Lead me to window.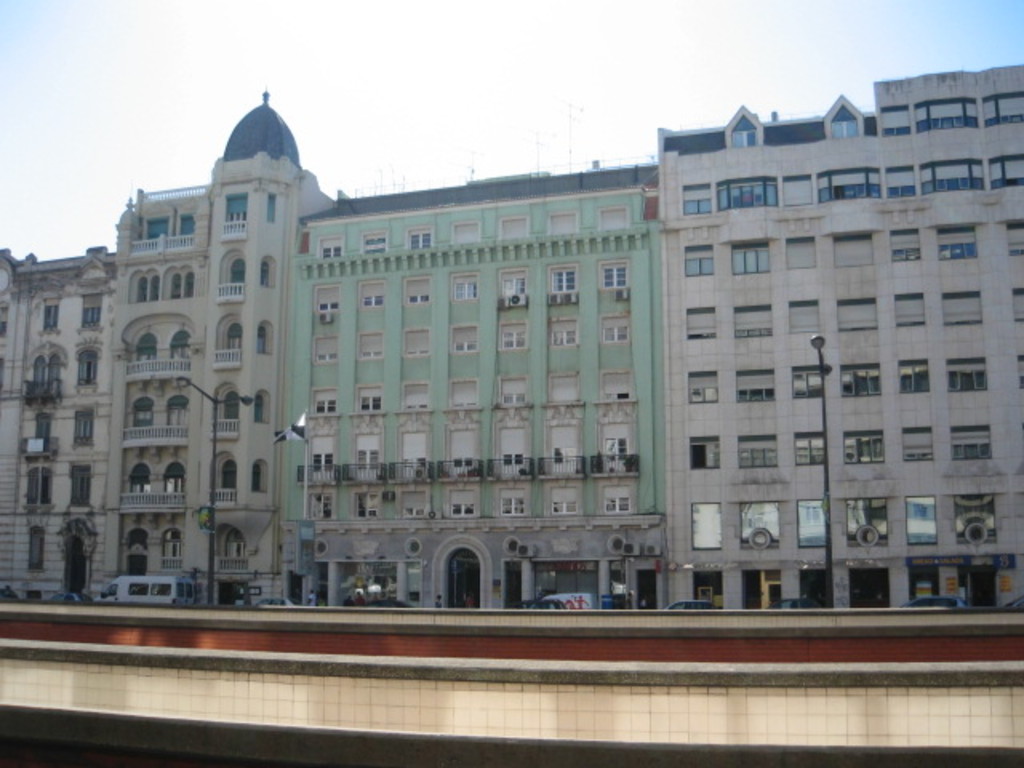
Lead to {"left": 726, "top": 101, "right": 762, "bottom": 147}.
